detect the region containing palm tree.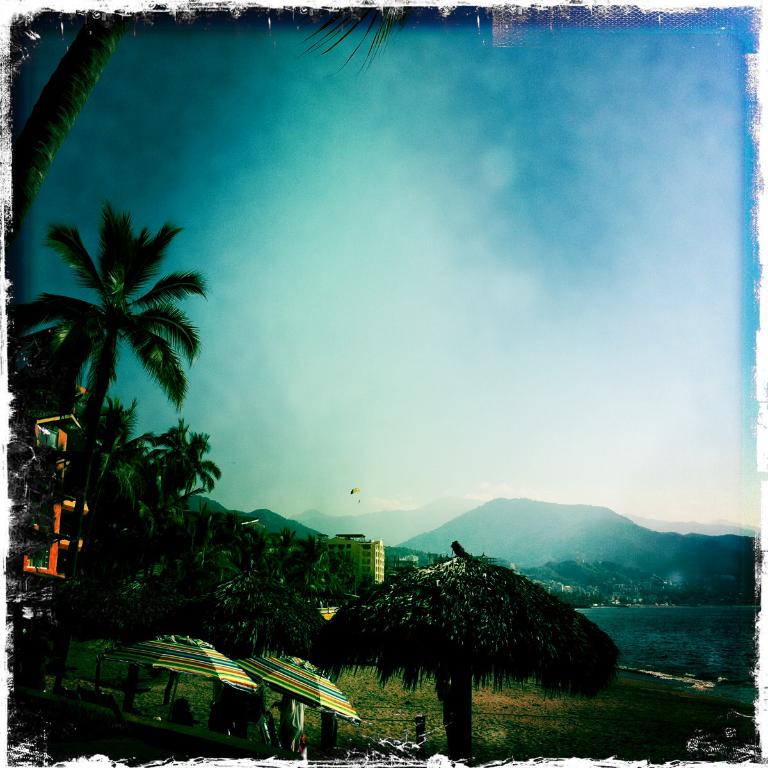
rect(6, 202, 212, 456).
